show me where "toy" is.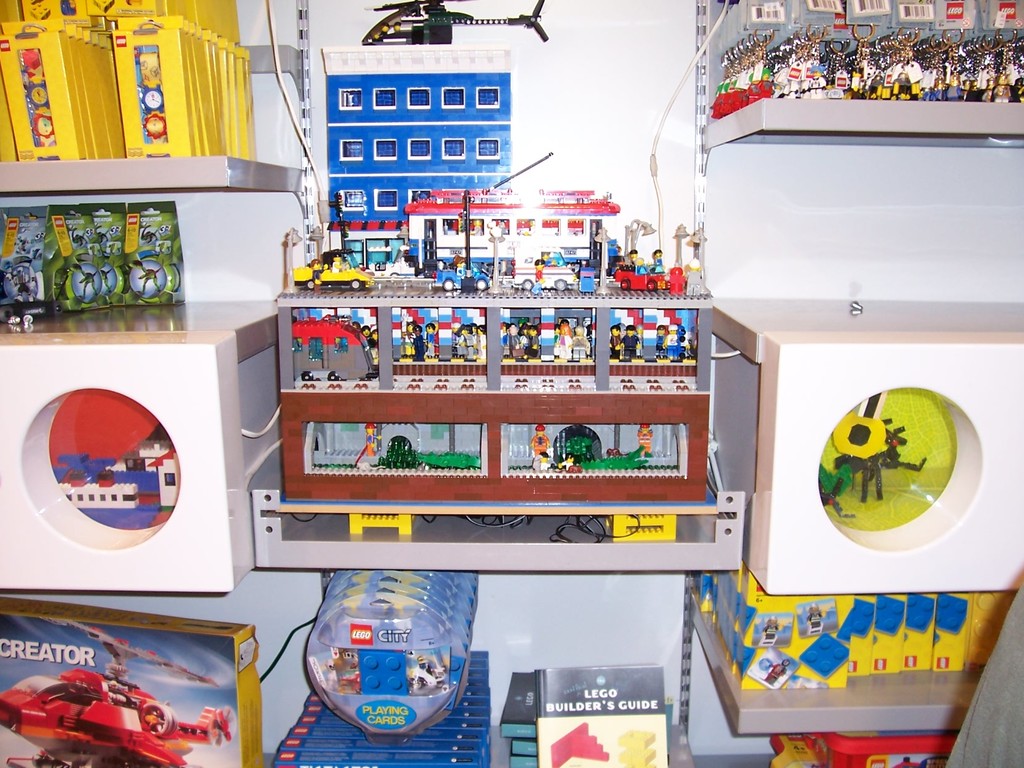
"toy" is at detection(287, 580, 484, 762).
